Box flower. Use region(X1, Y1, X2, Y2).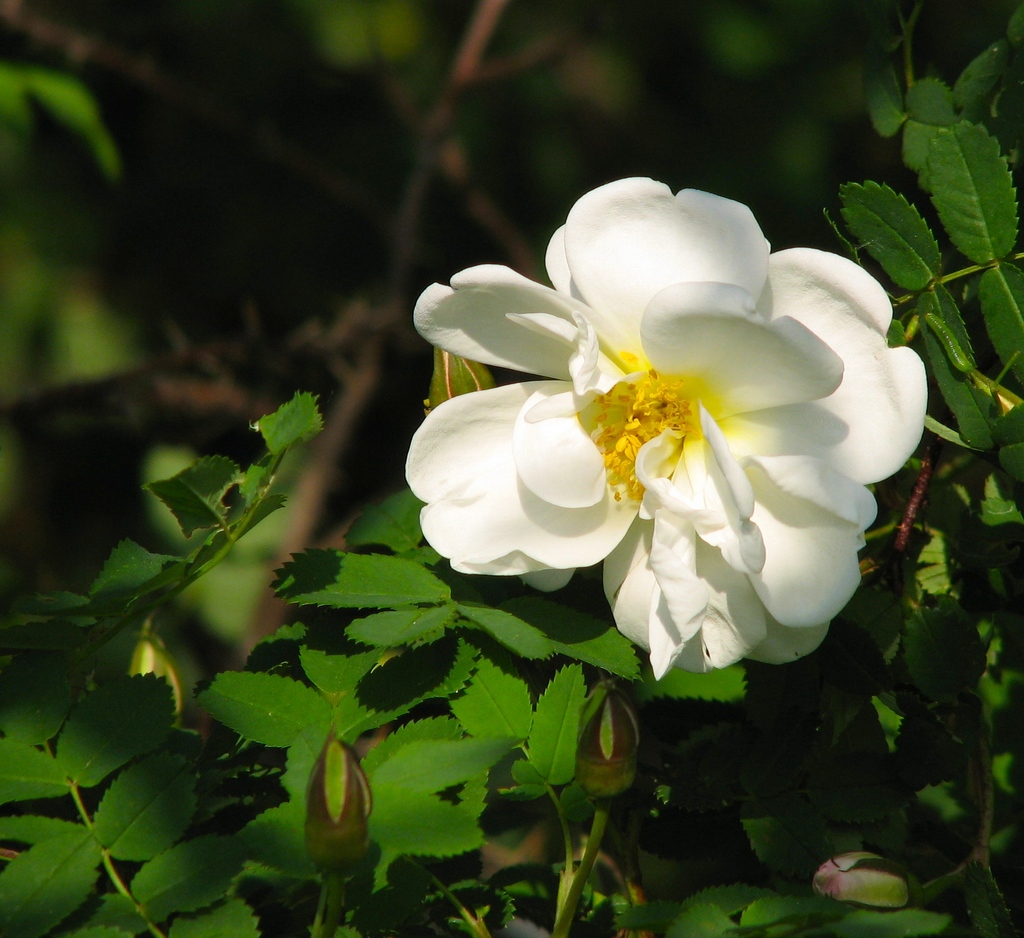
region(394, 171, 940, 681).
